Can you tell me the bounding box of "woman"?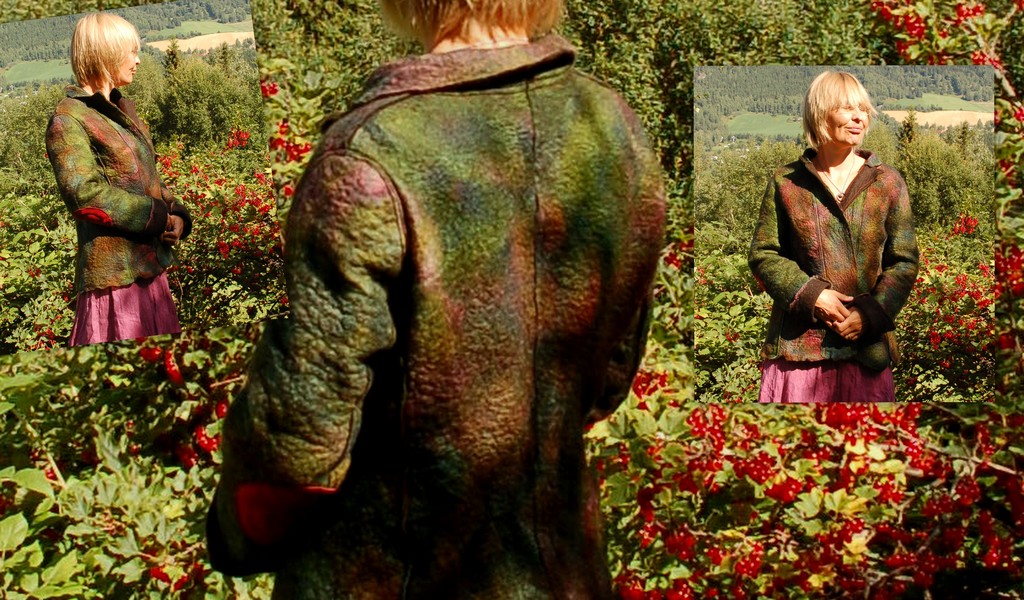
[x1=203, y1=0, x2=665, y2=599].
